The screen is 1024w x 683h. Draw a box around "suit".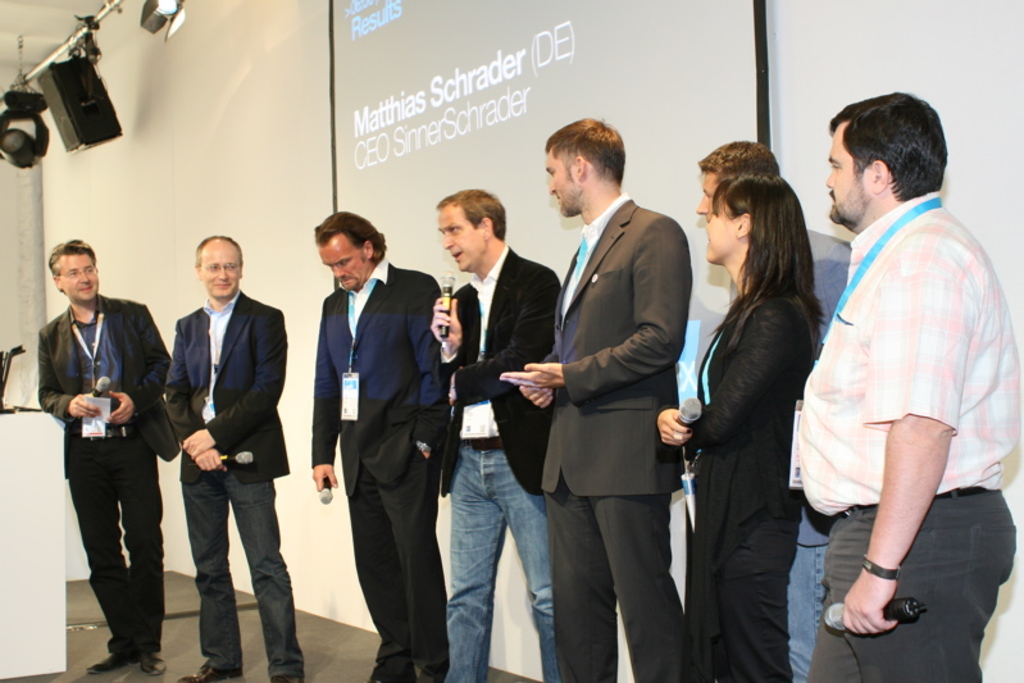
313/196/454/679.
